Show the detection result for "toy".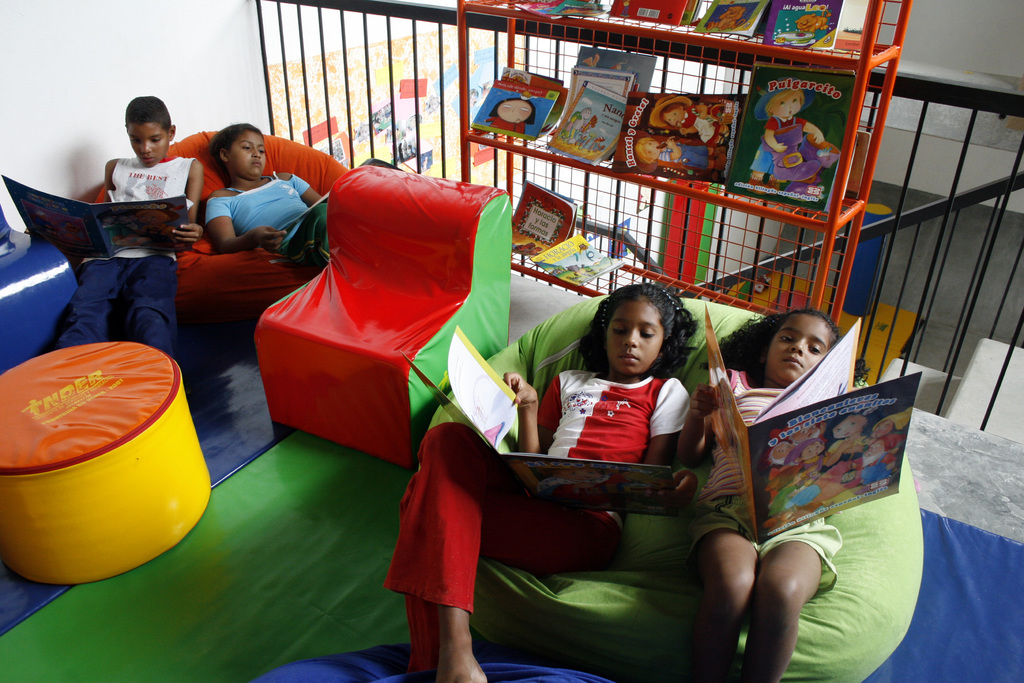
pyautogui.locateOnScreen(767, 420, 806, 514).
